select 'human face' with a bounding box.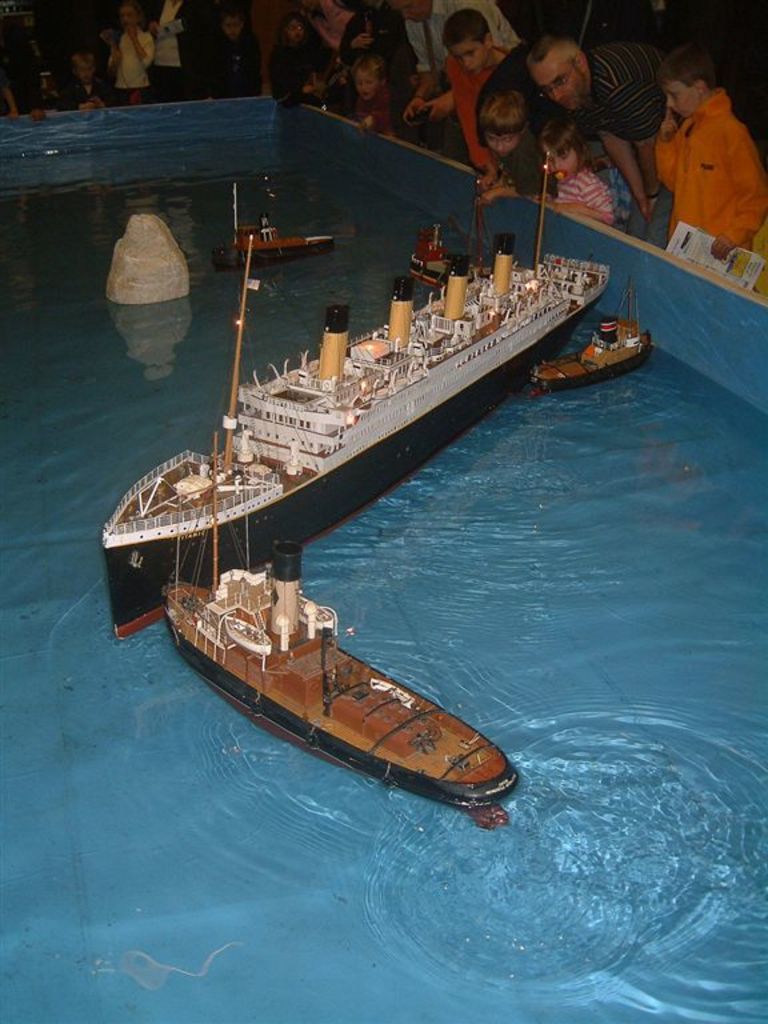
(224,9,243,40).
